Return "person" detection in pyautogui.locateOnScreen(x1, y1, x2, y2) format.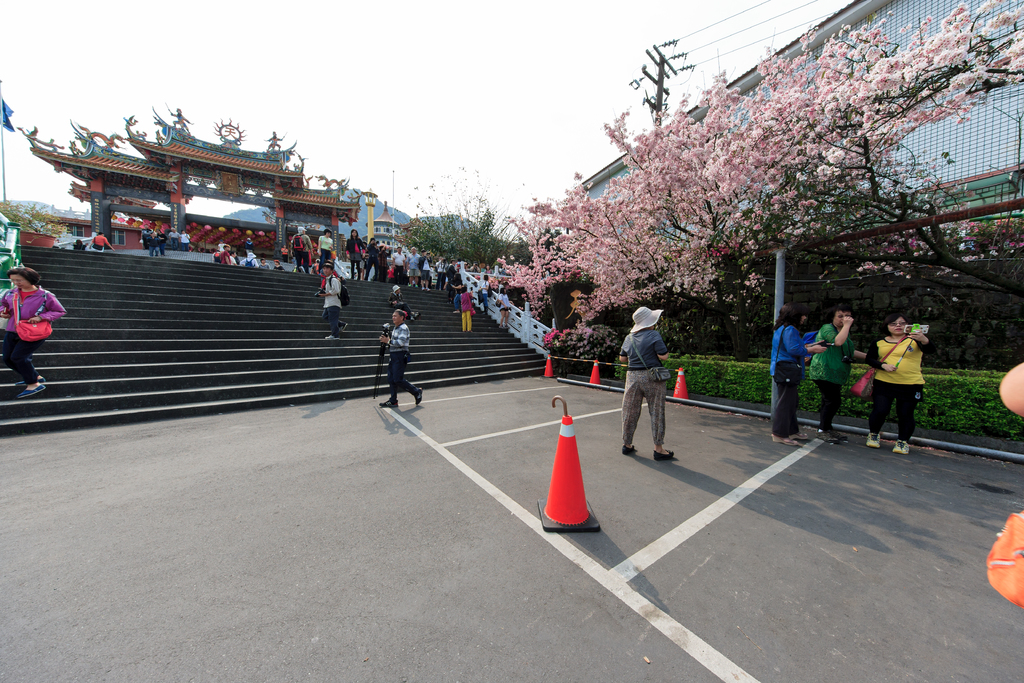
pyautogui.locateOnScreen(766, 299, 830, 445).
